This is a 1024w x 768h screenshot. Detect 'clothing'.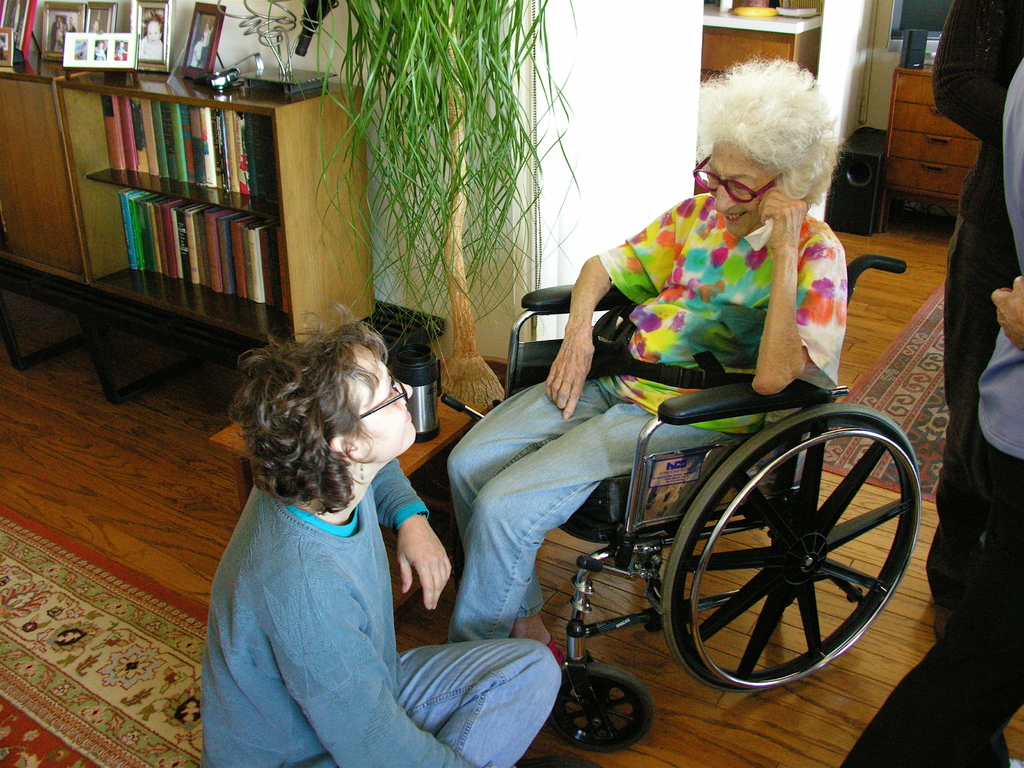
[444, 186, 834, 644].
